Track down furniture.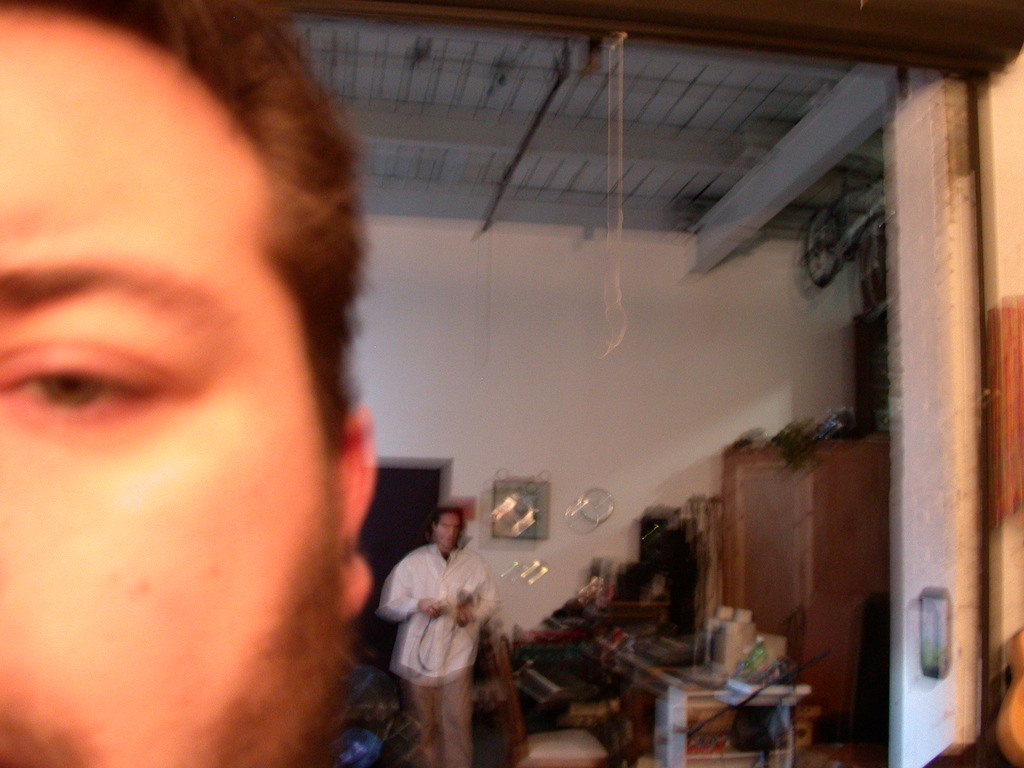
Tracked to bbox(602, 595, 671, 637).
